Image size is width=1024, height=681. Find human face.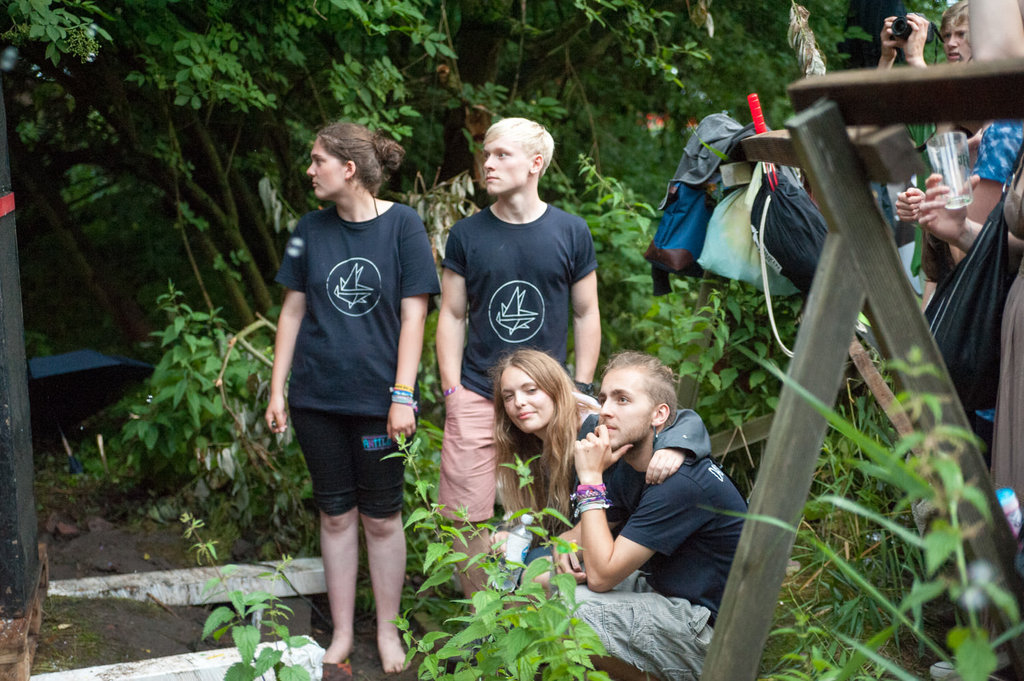
<region>939, 14, 976, 75</region>.
